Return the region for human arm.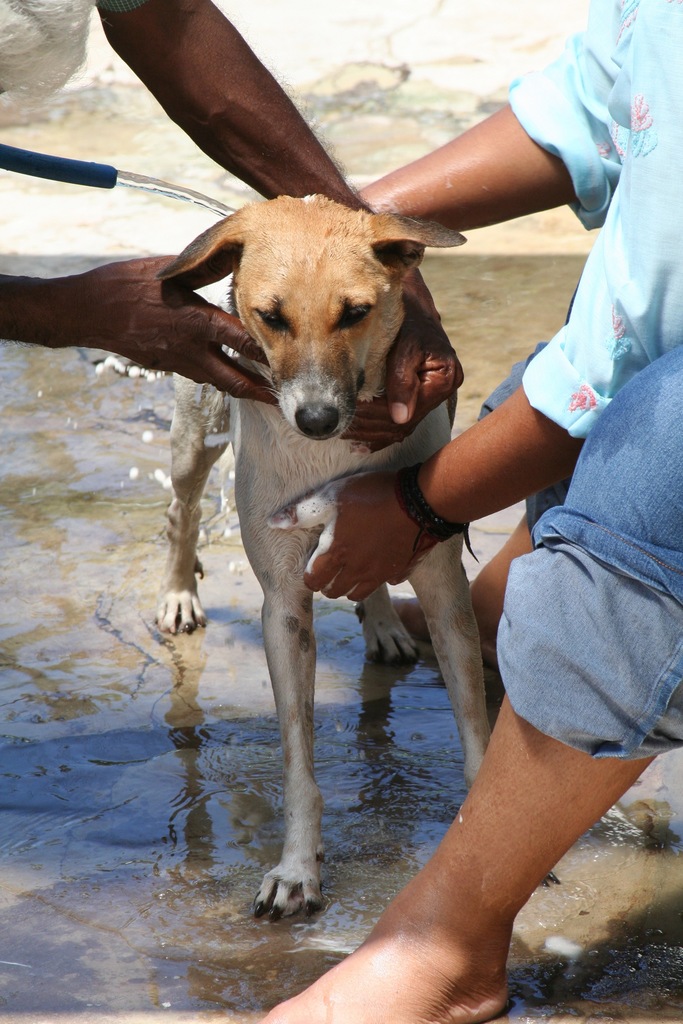
{"x1": 355, "y1": 0, "x2": 642, "y2": 244}.
